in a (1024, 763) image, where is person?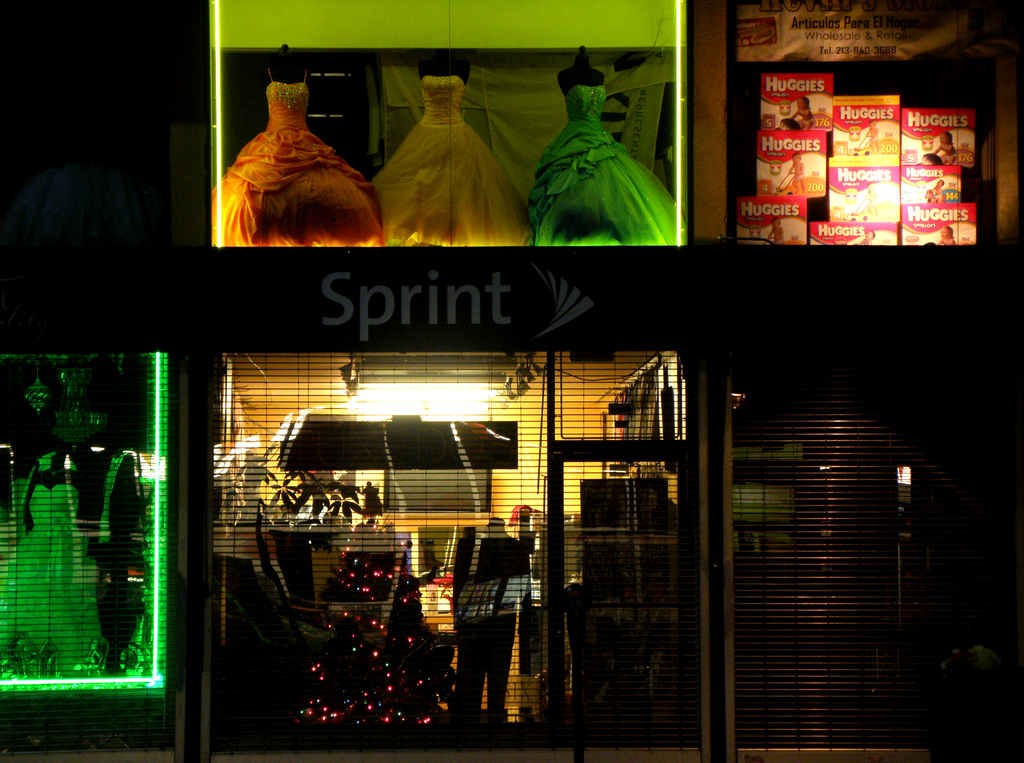
[371,56,529,245].
